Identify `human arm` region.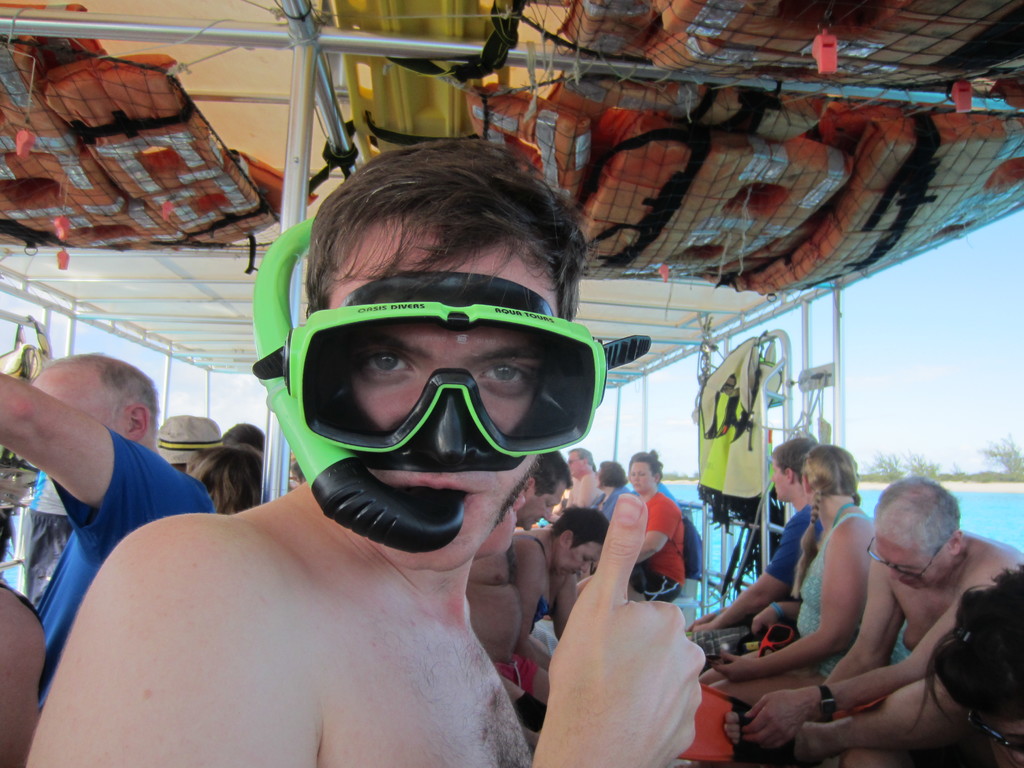
Region: 825,558,907,688.
